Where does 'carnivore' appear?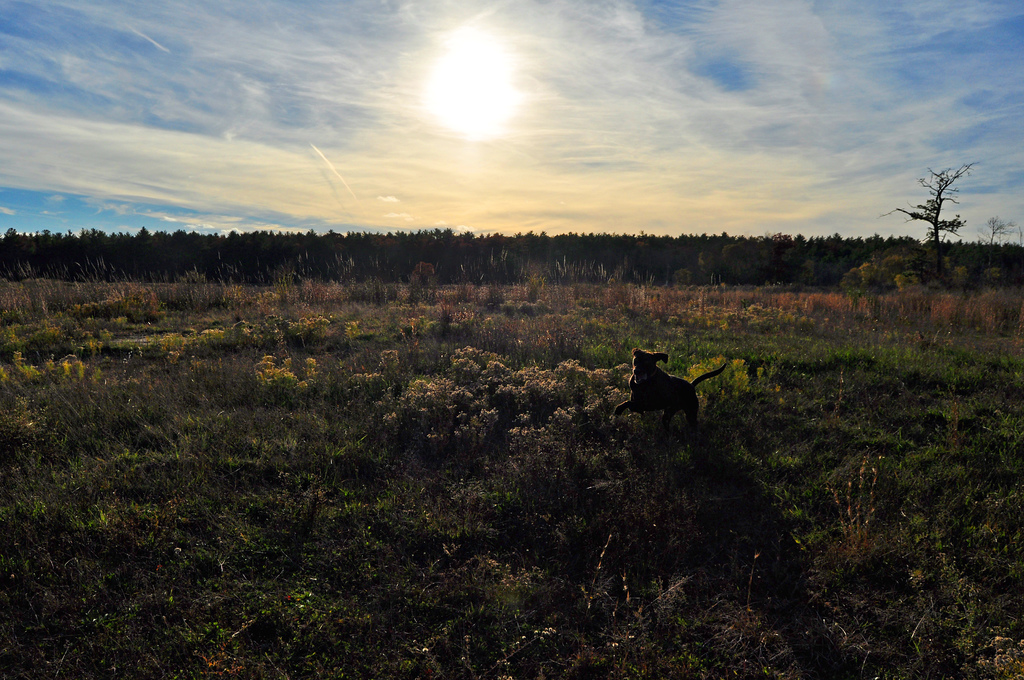
Appears at locate(616, 342, 726, 438).
